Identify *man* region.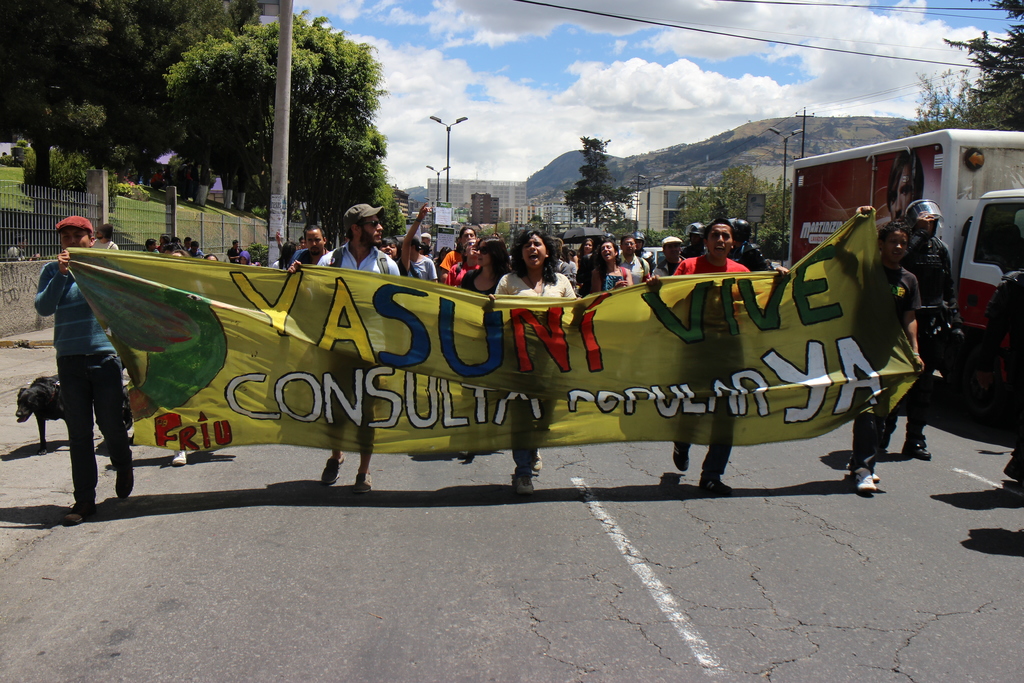
Region: BBox(634, 229, 646, 252).
